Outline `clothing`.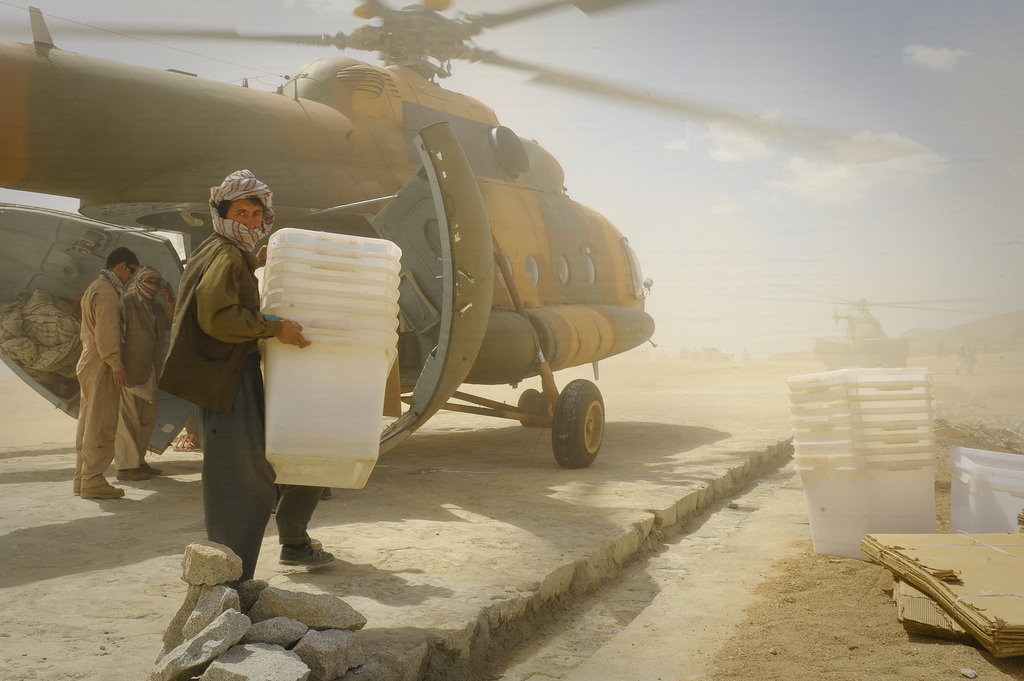
Outline: pyautogui.locateOnScreen(158, 232, 279, 413).
